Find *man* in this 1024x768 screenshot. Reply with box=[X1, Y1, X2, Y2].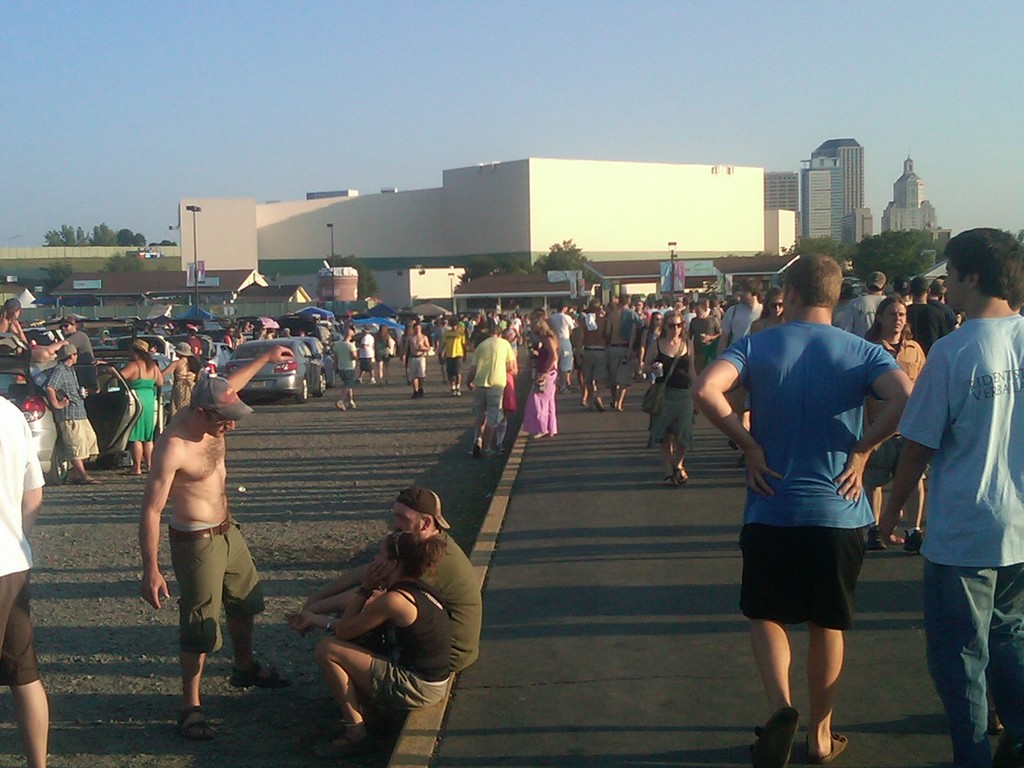
box=[906, 278, 950, 356].
